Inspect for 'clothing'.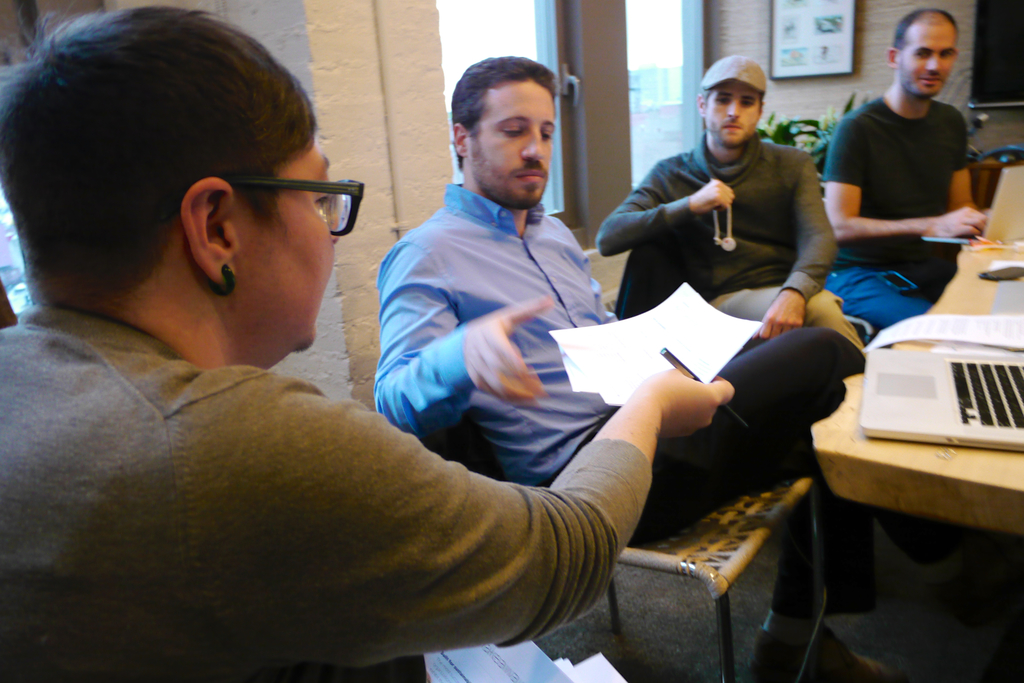
Inspection: x1=0, y1=299, x2=653, y2=682.
